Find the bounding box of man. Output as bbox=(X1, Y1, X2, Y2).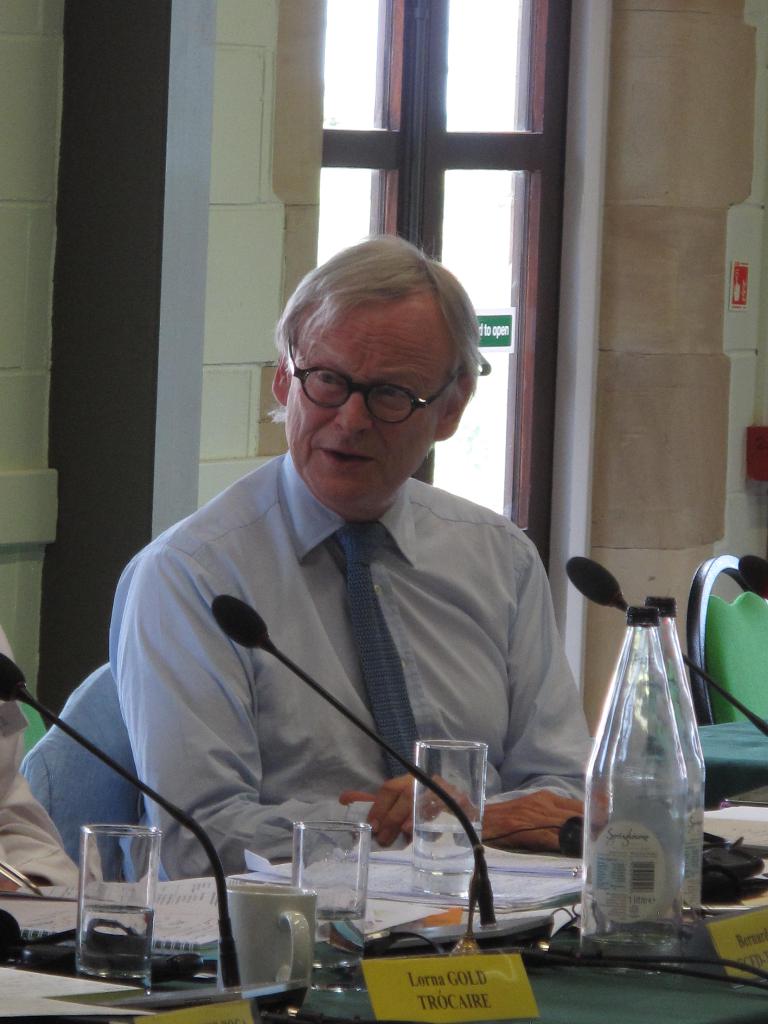
bbox=(122, 243, 596, 839).
